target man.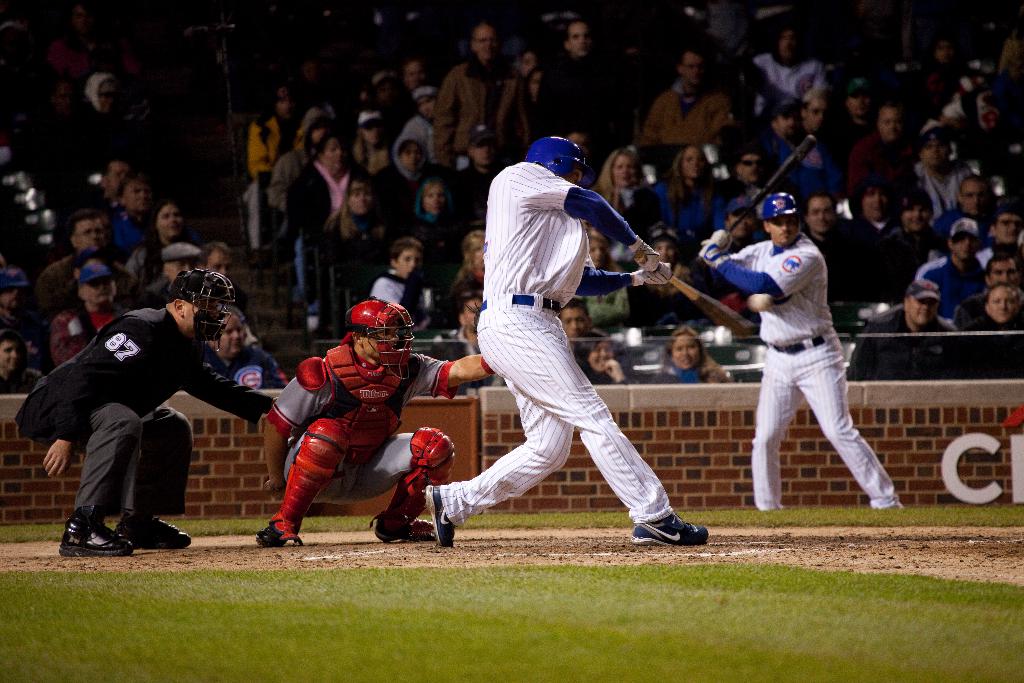
Target region: {"left": 910, "top": 29, "right": 973, "bottom": 104}.
